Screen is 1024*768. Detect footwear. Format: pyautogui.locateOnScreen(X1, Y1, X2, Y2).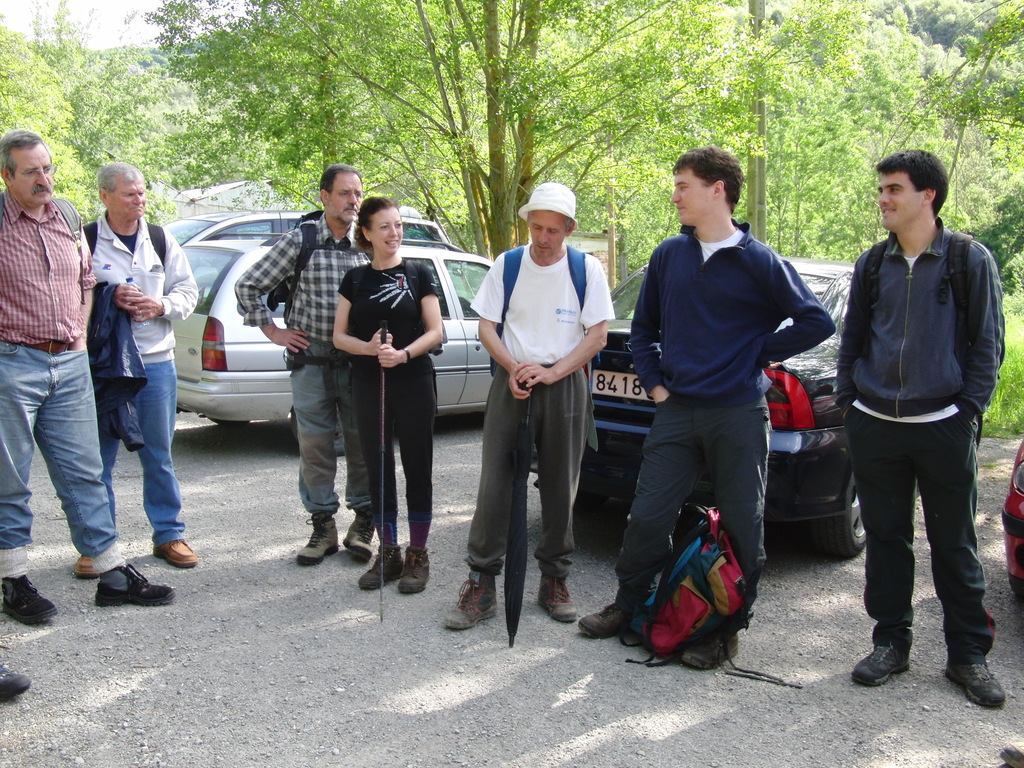
pyautogui.locateOnScreen(446, 566, 498, 631).
